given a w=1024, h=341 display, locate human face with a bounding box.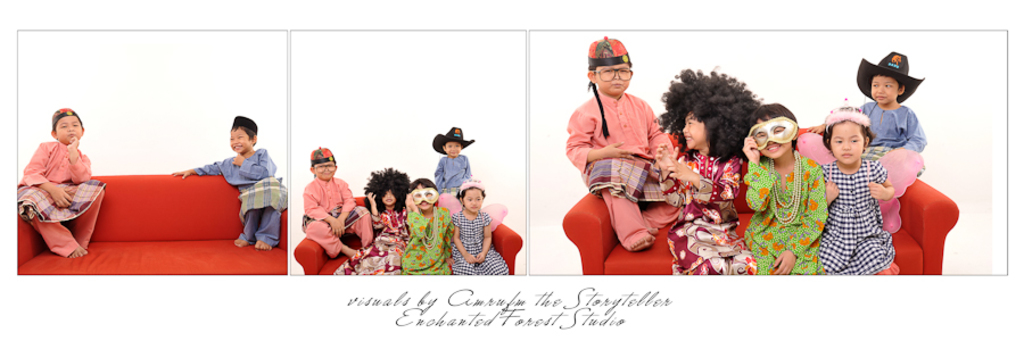
Located: crop(680, 107, 708, 150).
